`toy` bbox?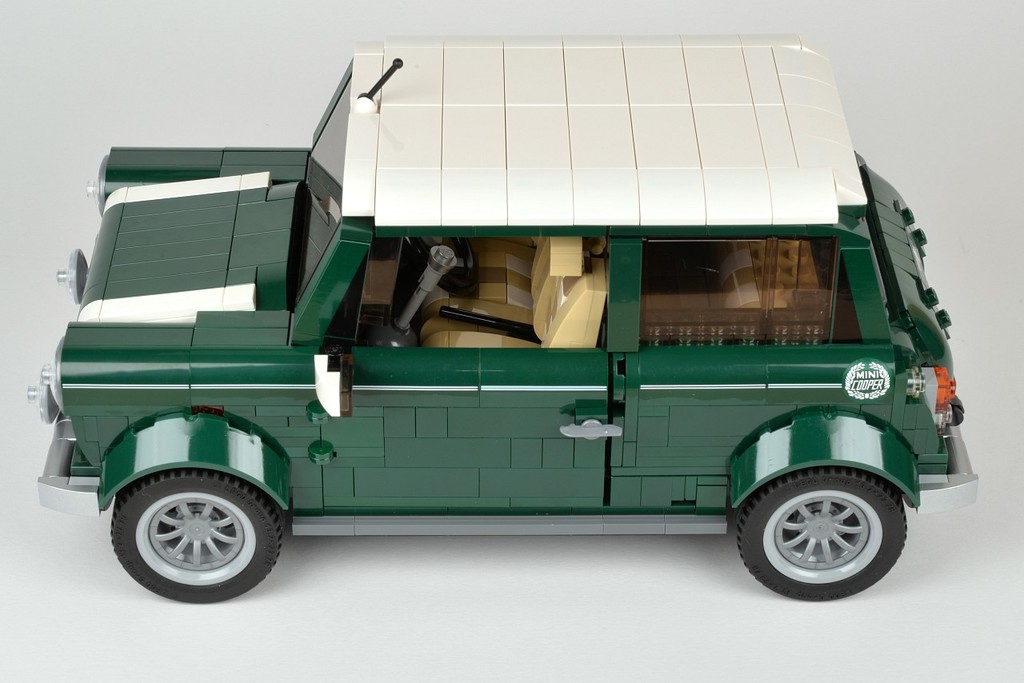
{"x1": 0, "y1": 64, "x2": 981, "y2": 619}
